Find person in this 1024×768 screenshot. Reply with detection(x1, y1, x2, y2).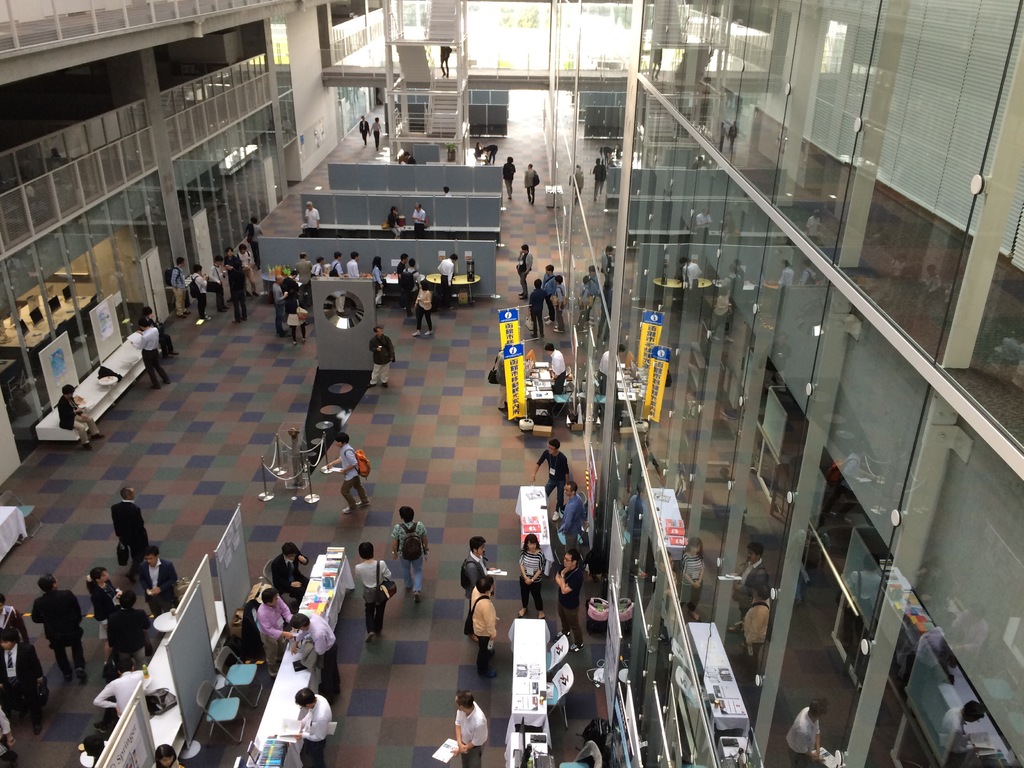
detection(496, 348, 508, 412).
